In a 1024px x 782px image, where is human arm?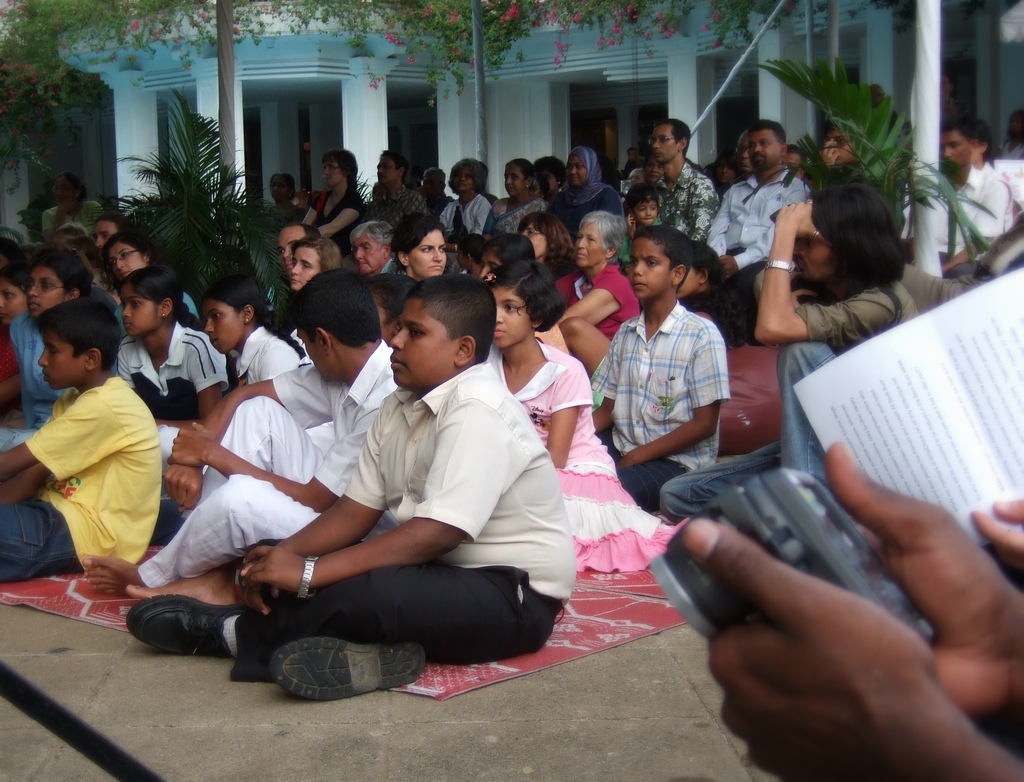
(298, 184, 327, 224).
